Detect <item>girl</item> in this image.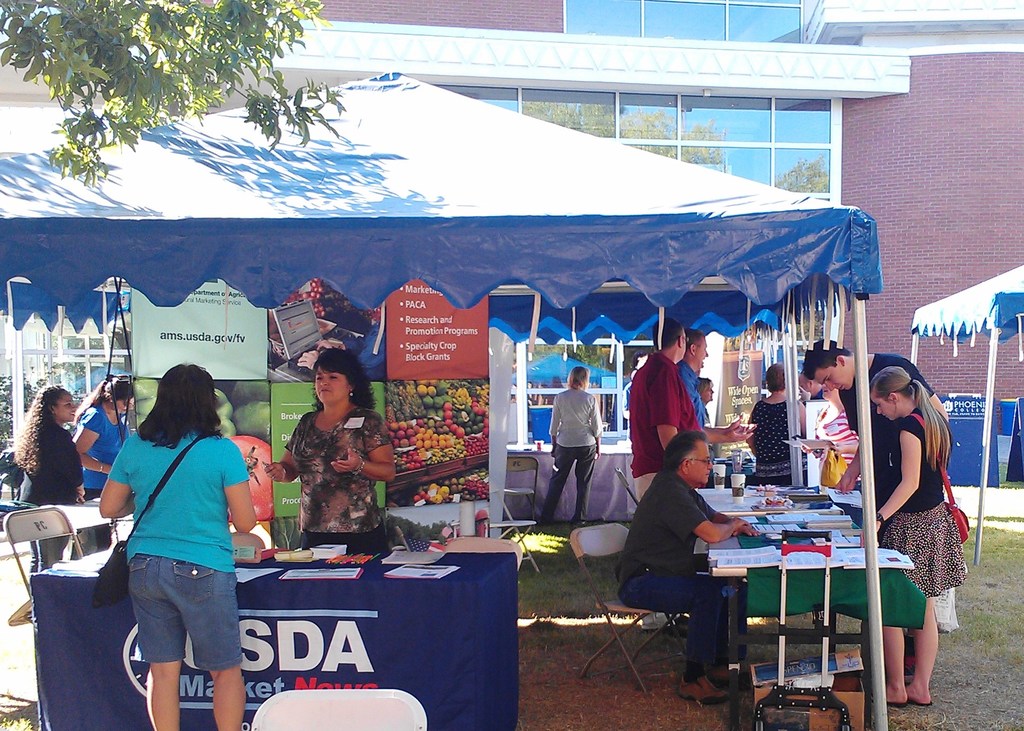
Detection: <box>72,374,129,500</box>.
